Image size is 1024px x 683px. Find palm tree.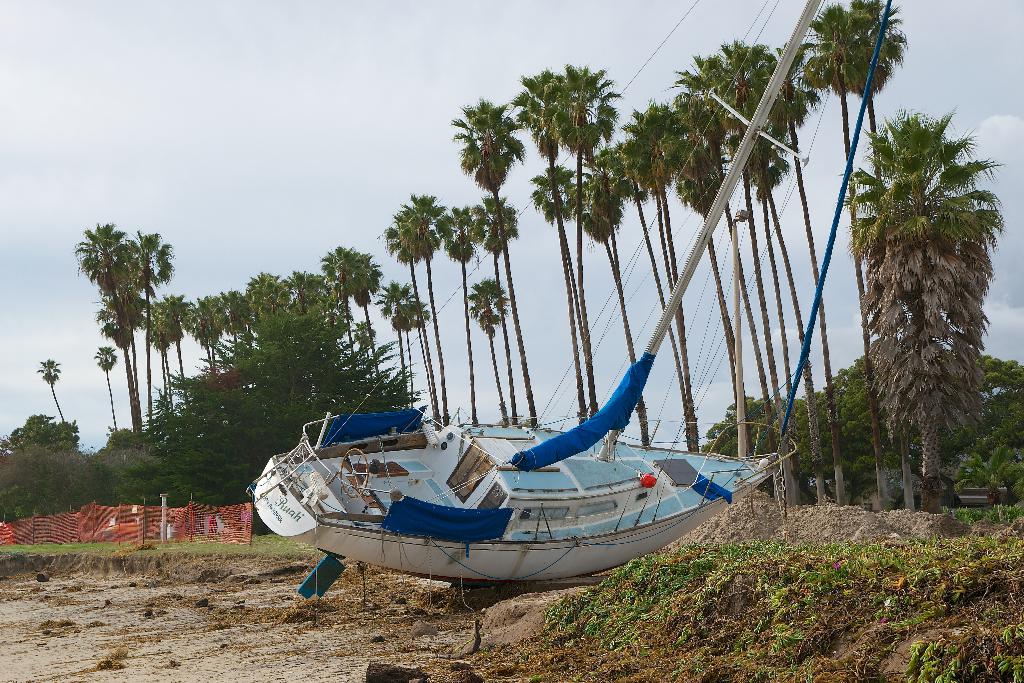
locate(479, 175, 518, 464).
